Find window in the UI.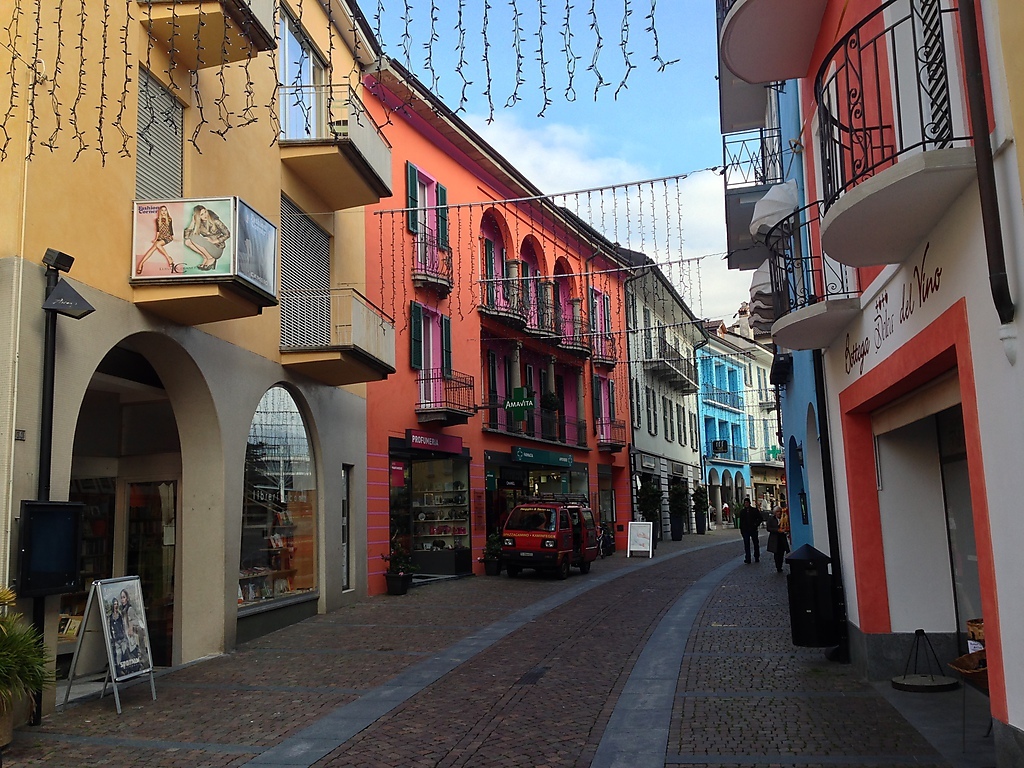
UI element at crop(275, 0, 331, 158).
